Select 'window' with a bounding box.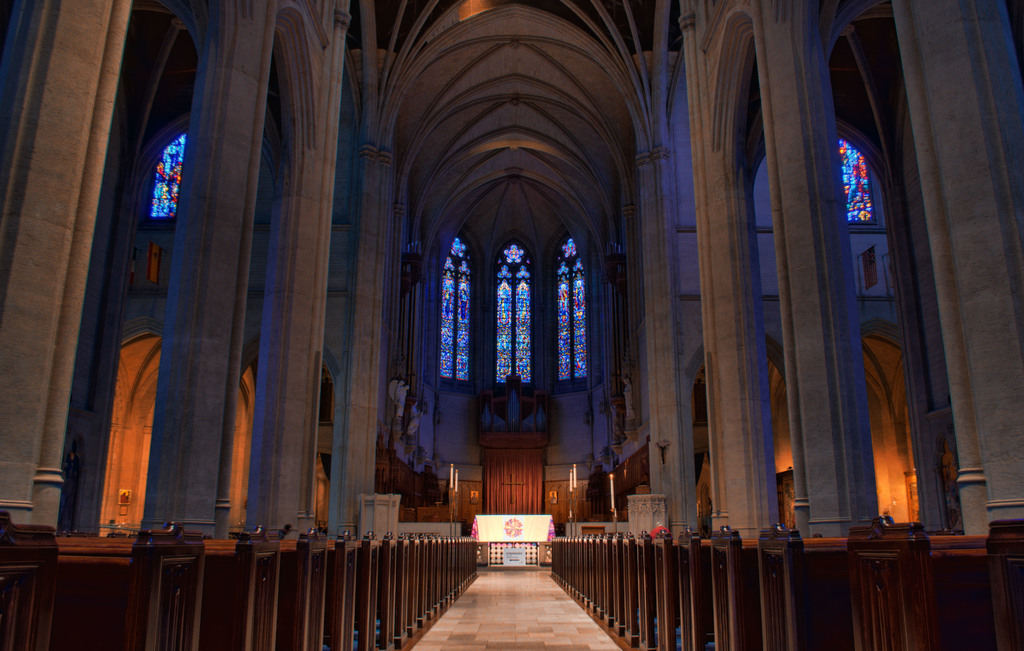
(433, 248, 470, 390).
